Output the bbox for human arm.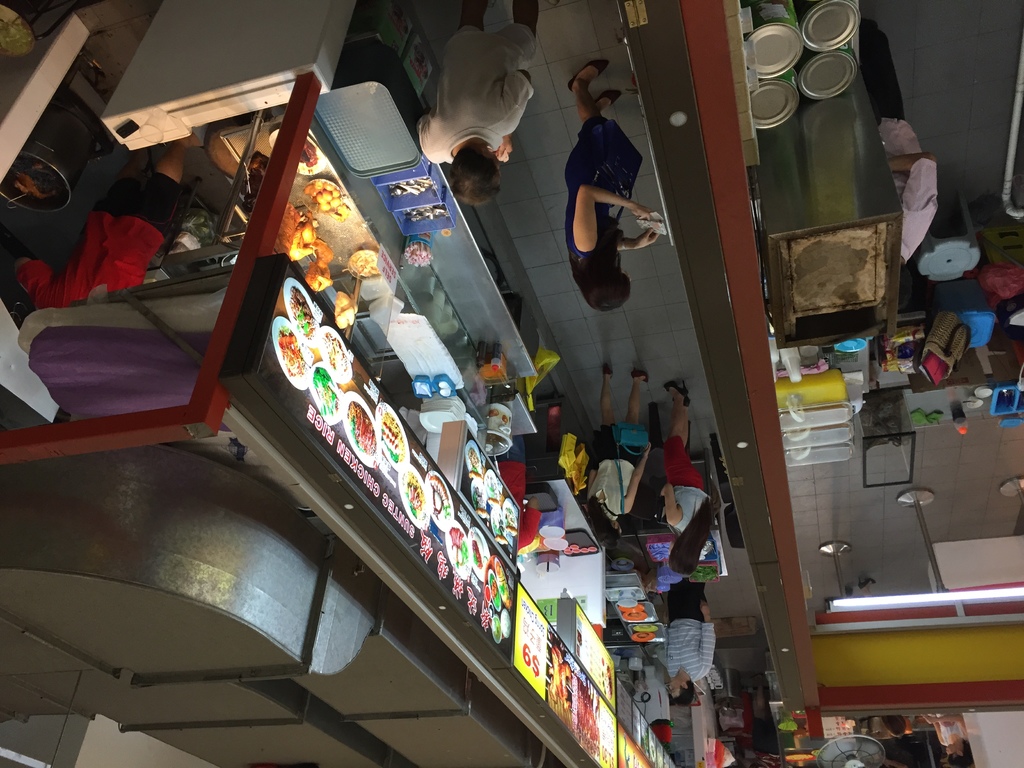
box(618, 439, 654, 516).
